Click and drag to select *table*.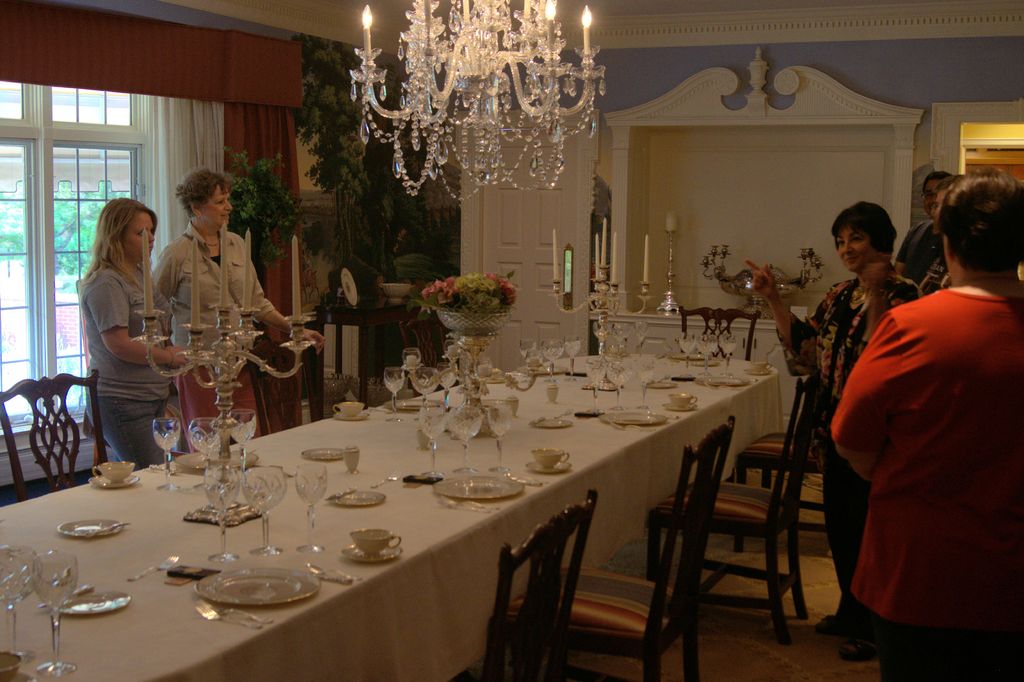
Selection: <region>0, 353, 789, 681</region>.
